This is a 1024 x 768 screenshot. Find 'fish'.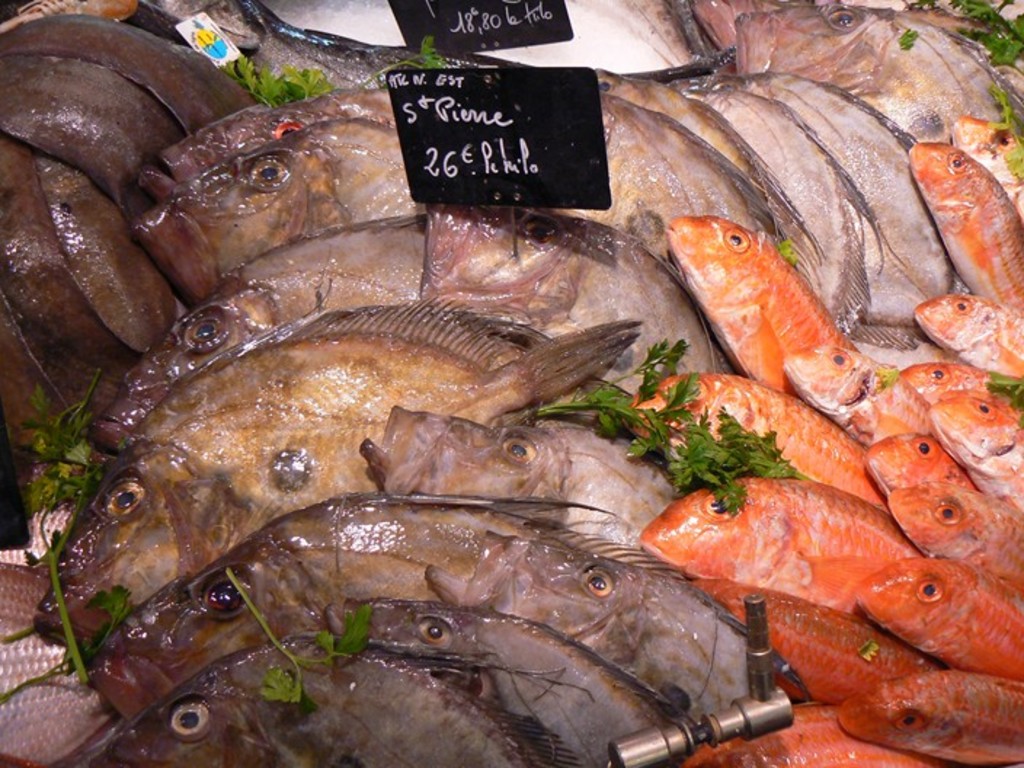
Bounding box: 905, 361, 1023, 407.
